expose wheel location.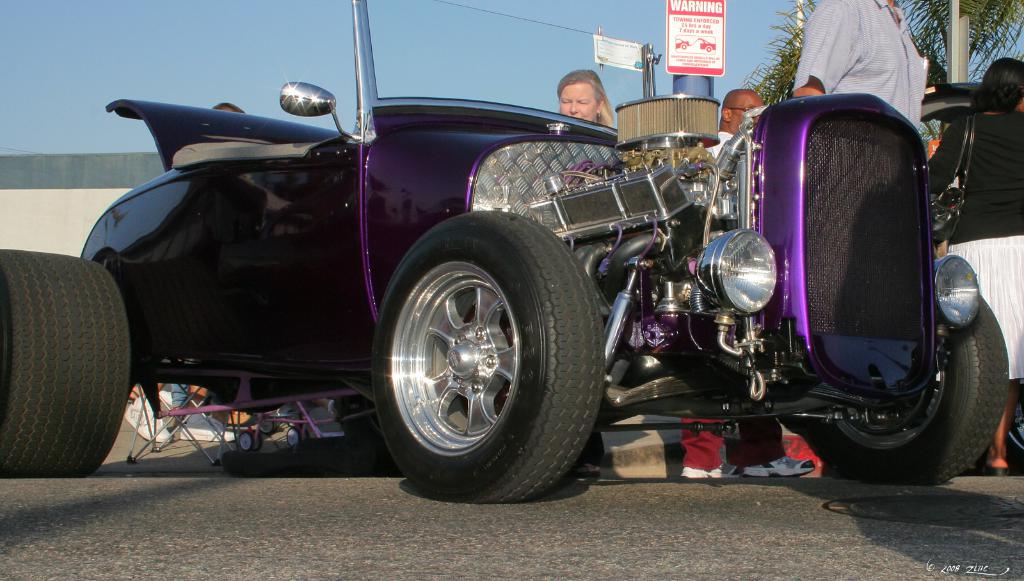
Exposed at l=0, t=243, r=134, b=473.
